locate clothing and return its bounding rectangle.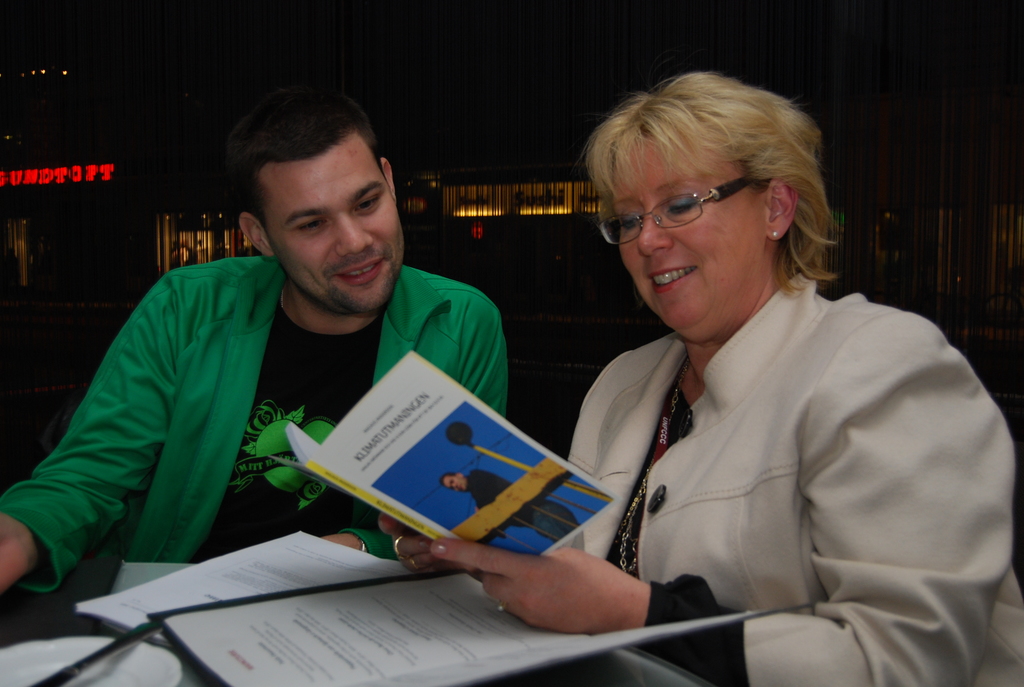
detection(524, 217, 1023, 672).
